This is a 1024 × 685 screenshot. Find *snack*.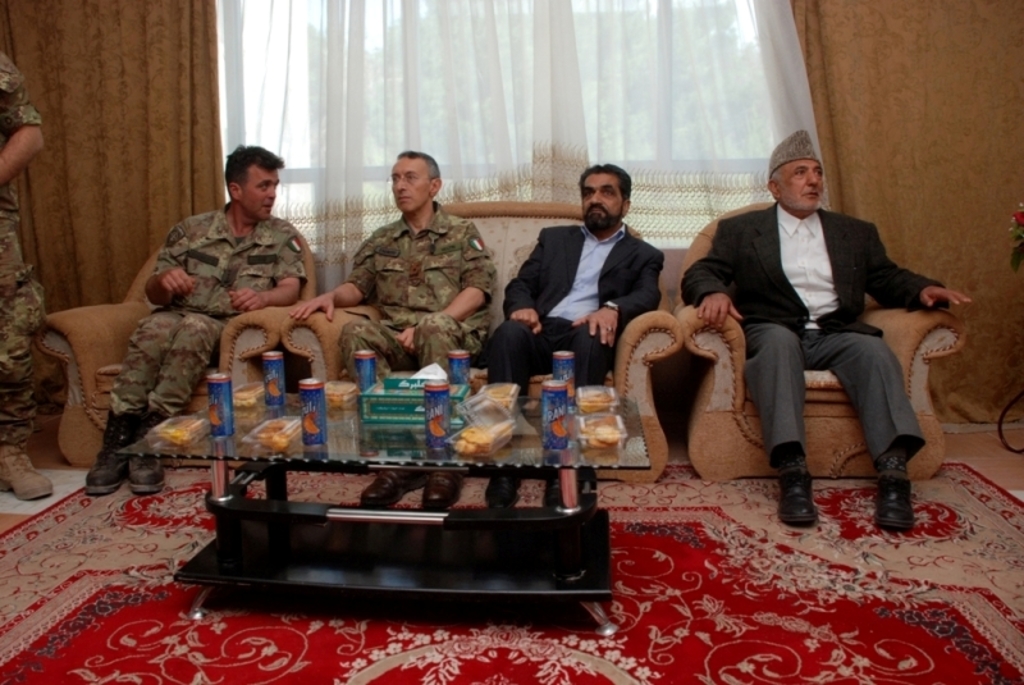
Bounding box: region(581, 391, 617, 417).
